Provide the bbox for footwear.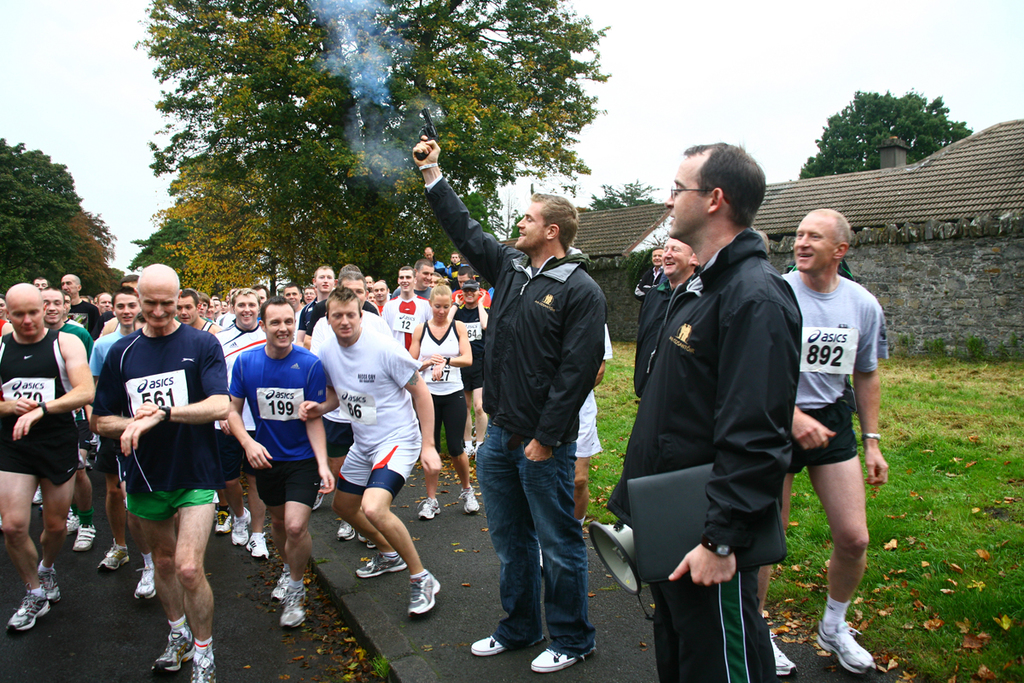
271:572:288:601.
